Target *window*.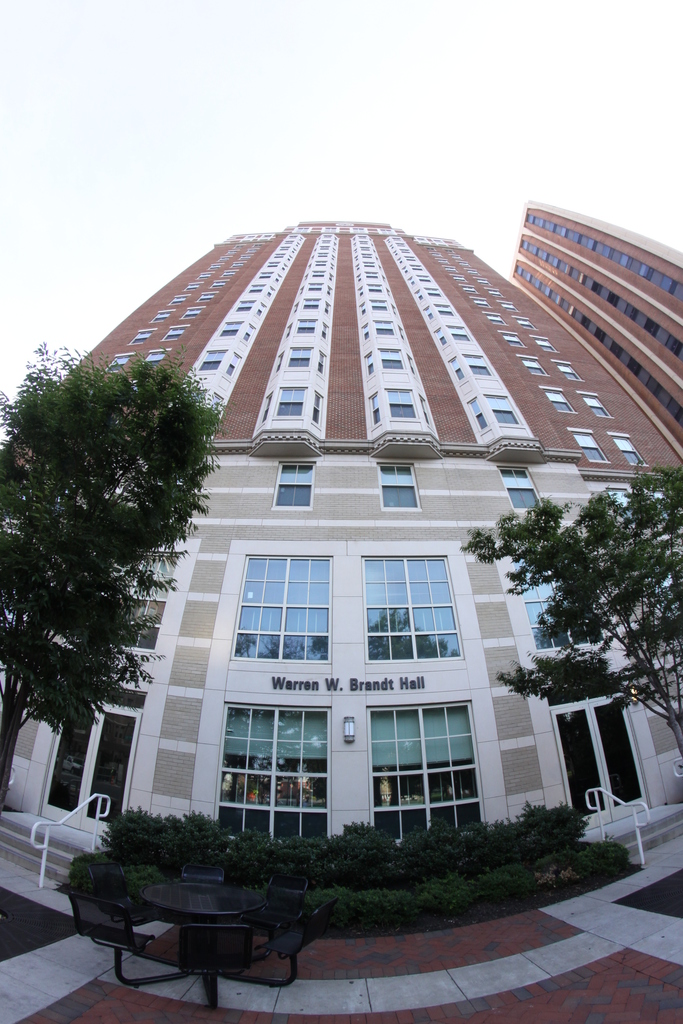
Target region: locate(389, 391, 411, 421).
